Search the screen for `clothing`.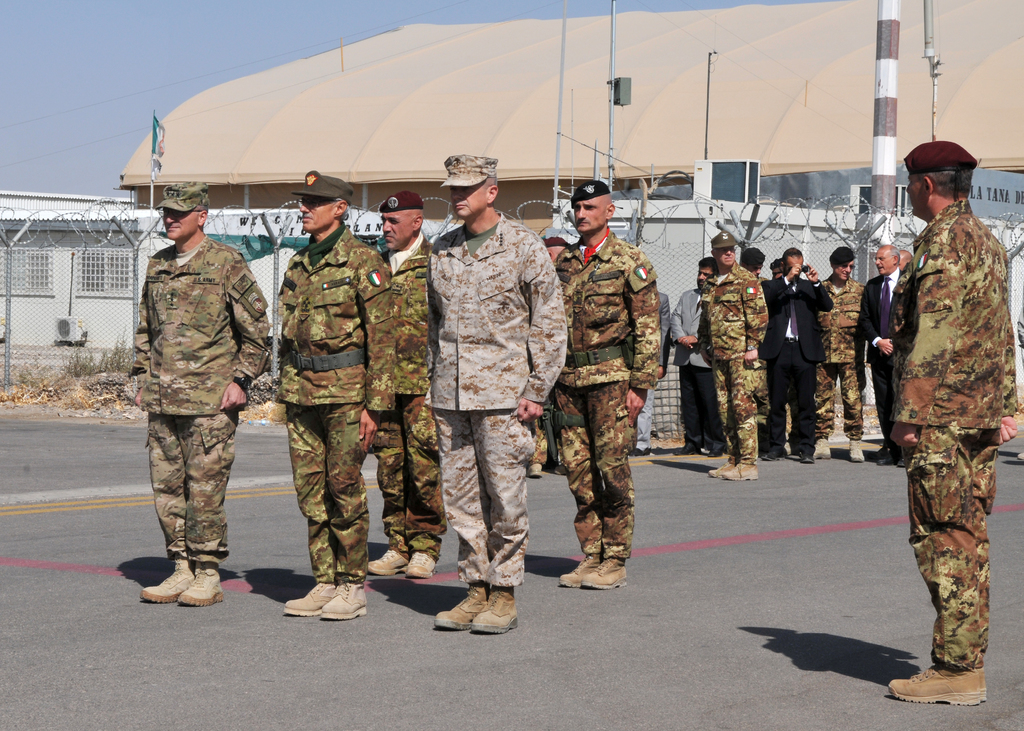
Found at [left=858, top=268, right=901, bottom=452].
